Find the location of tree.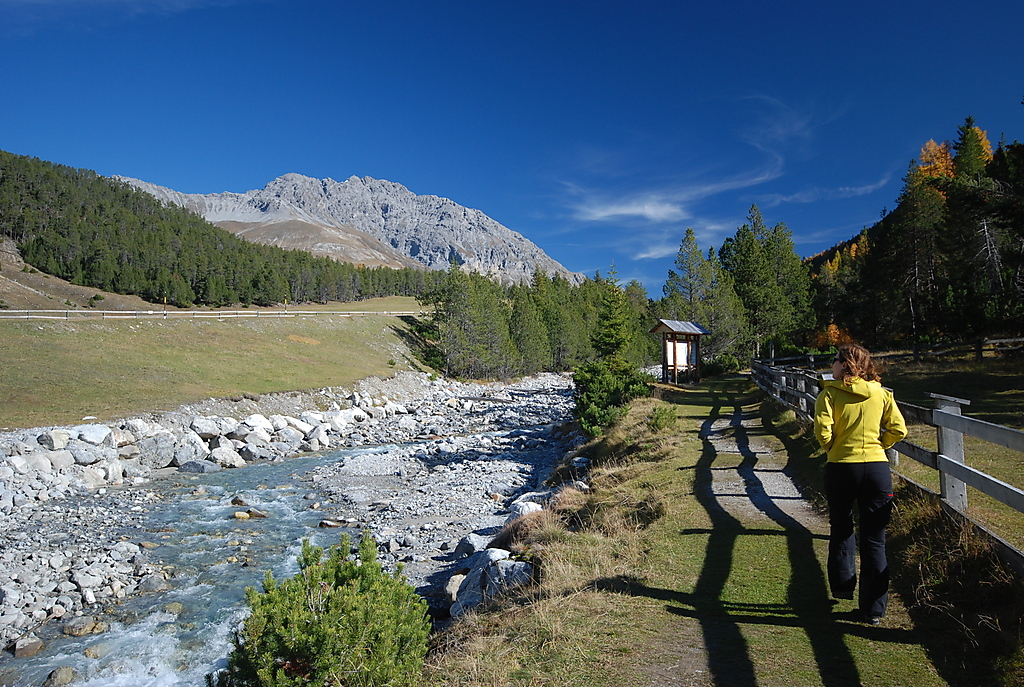
Location: bbox=(570, 263, 654, 352).
